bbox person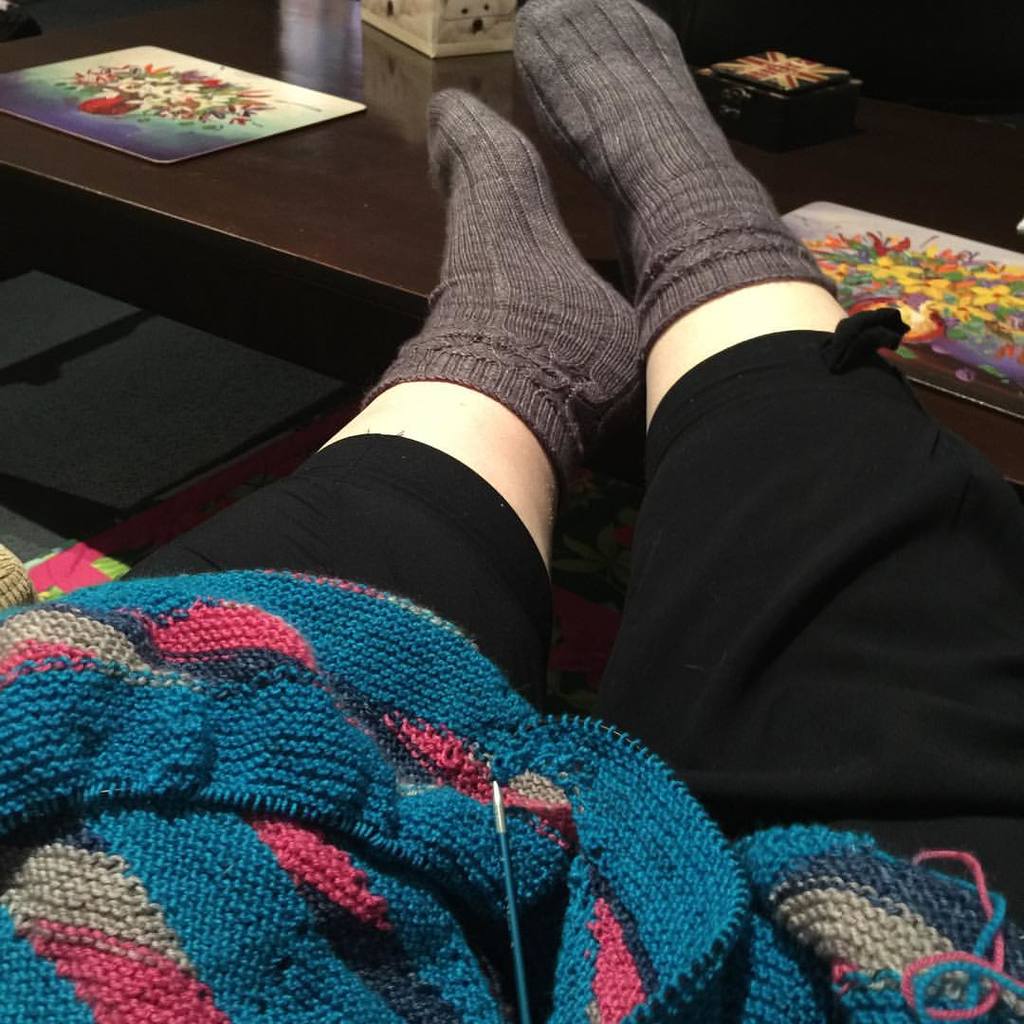
(84, 0, 1023, 1023)
